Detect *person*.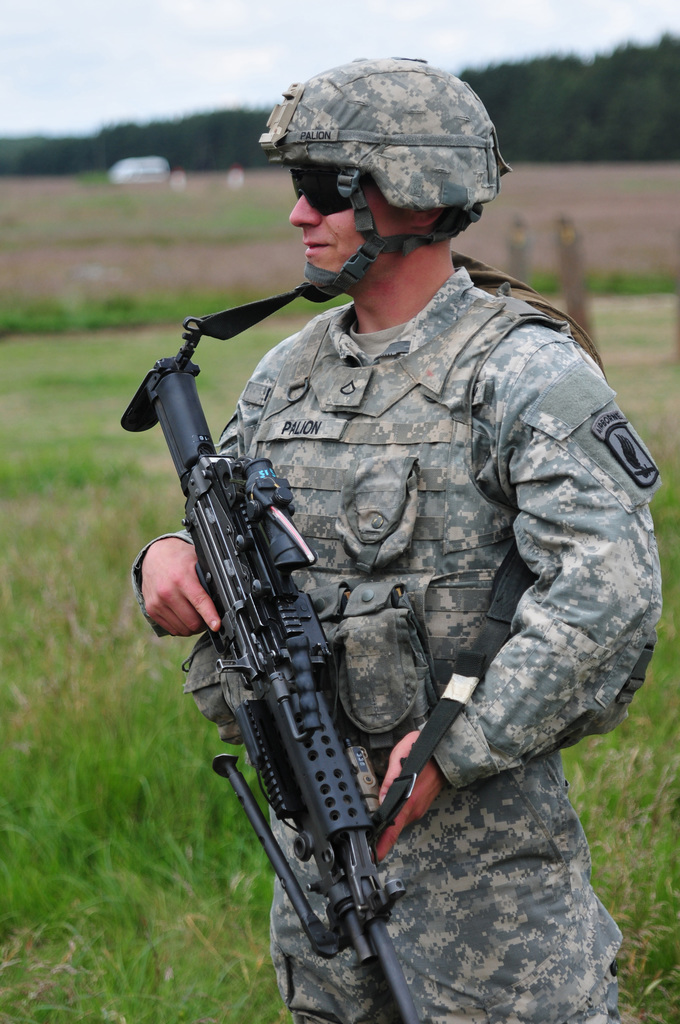
Detected at (134,57,661,1023).
